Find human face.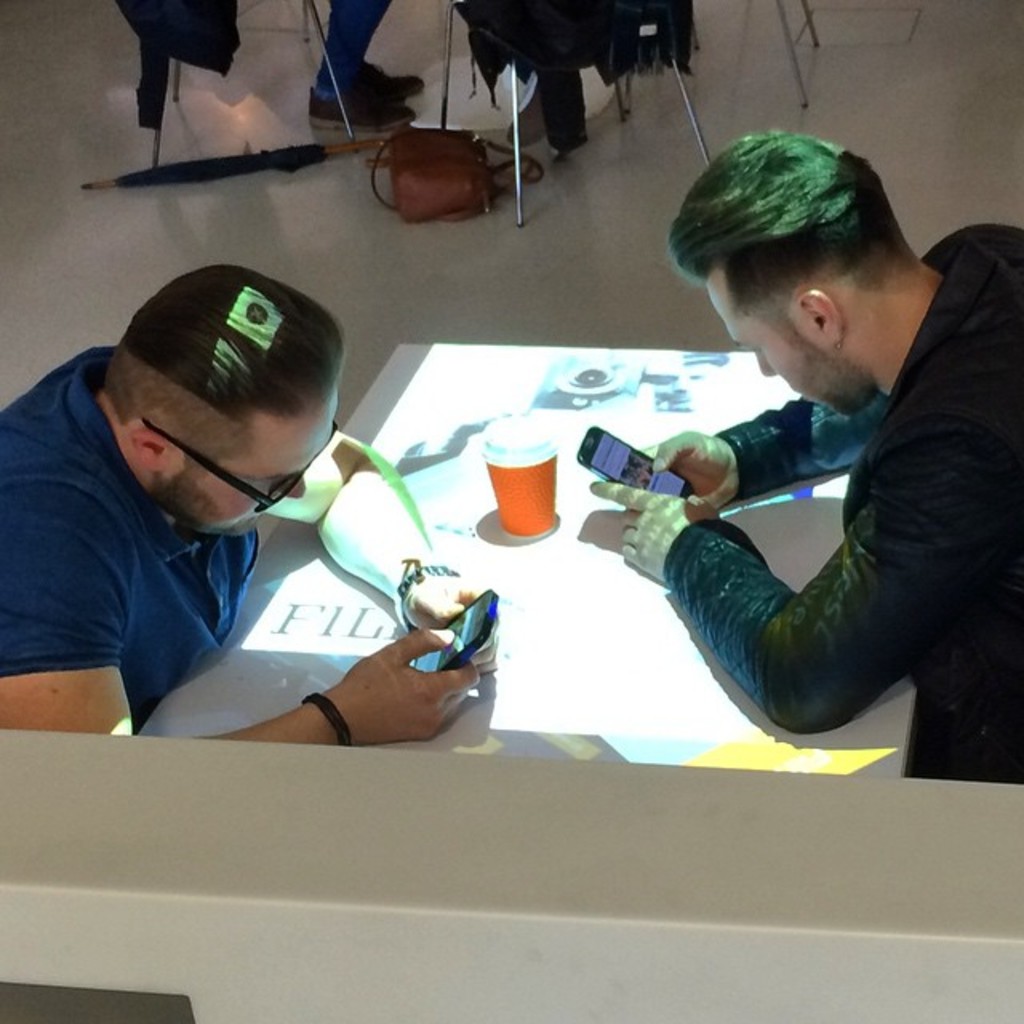
locate(157, 378, 339, 531).
